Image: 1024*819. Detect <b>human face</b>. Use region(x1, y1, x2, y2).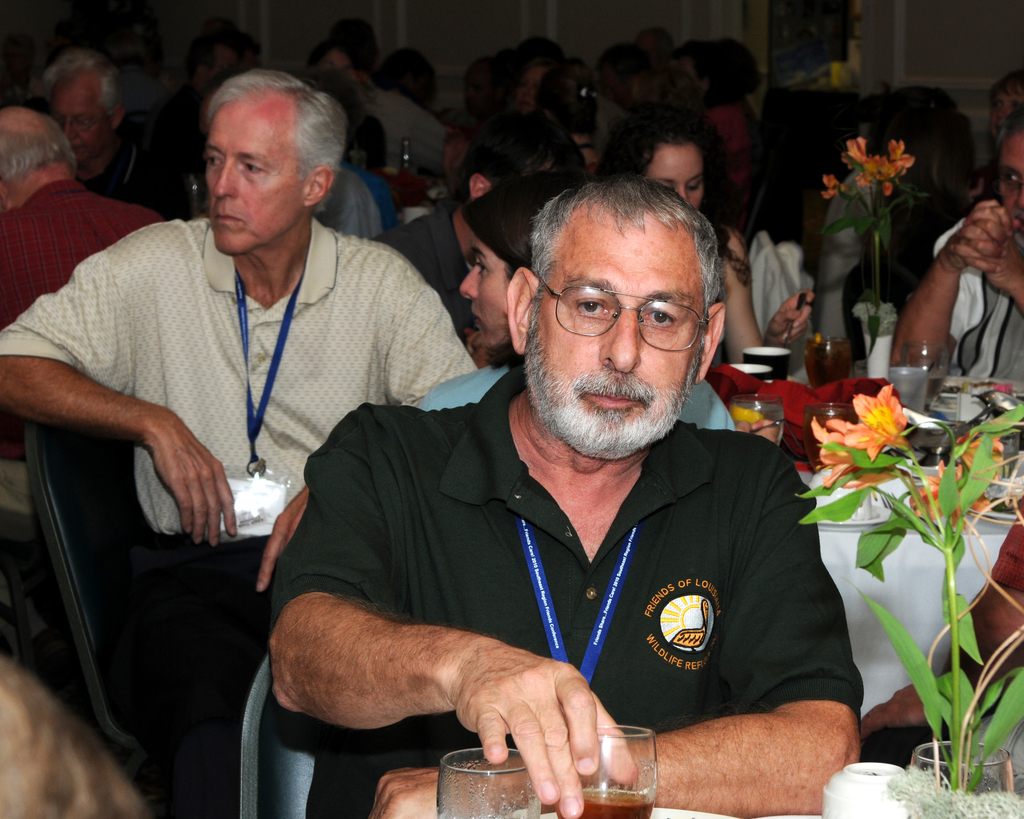
region(523, 212, 713, 459).
